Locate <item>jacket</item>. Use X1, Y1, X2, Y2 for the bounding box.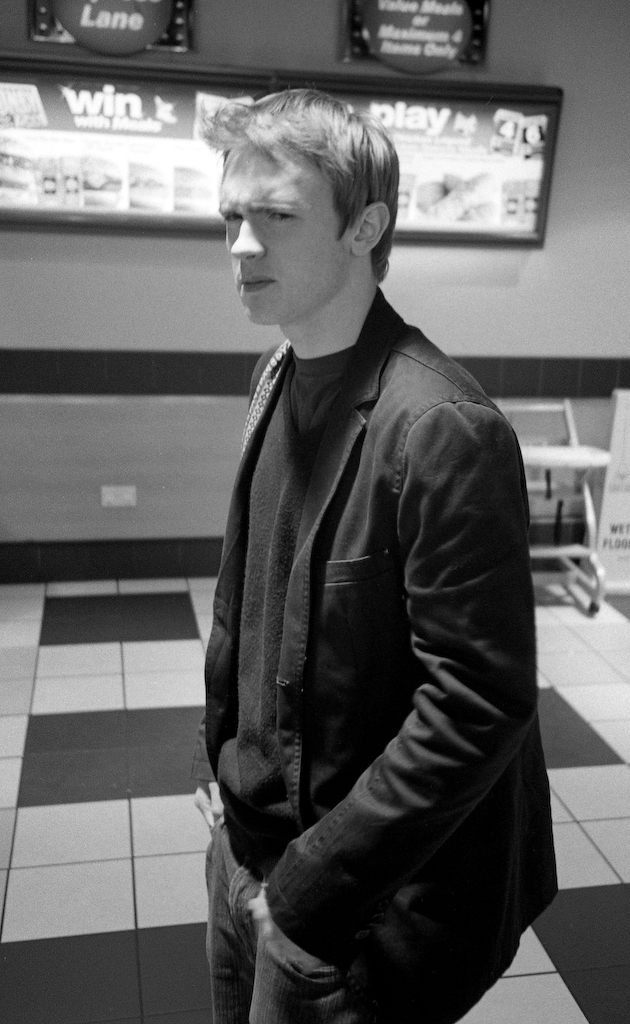
195, 166, 533, 966.
